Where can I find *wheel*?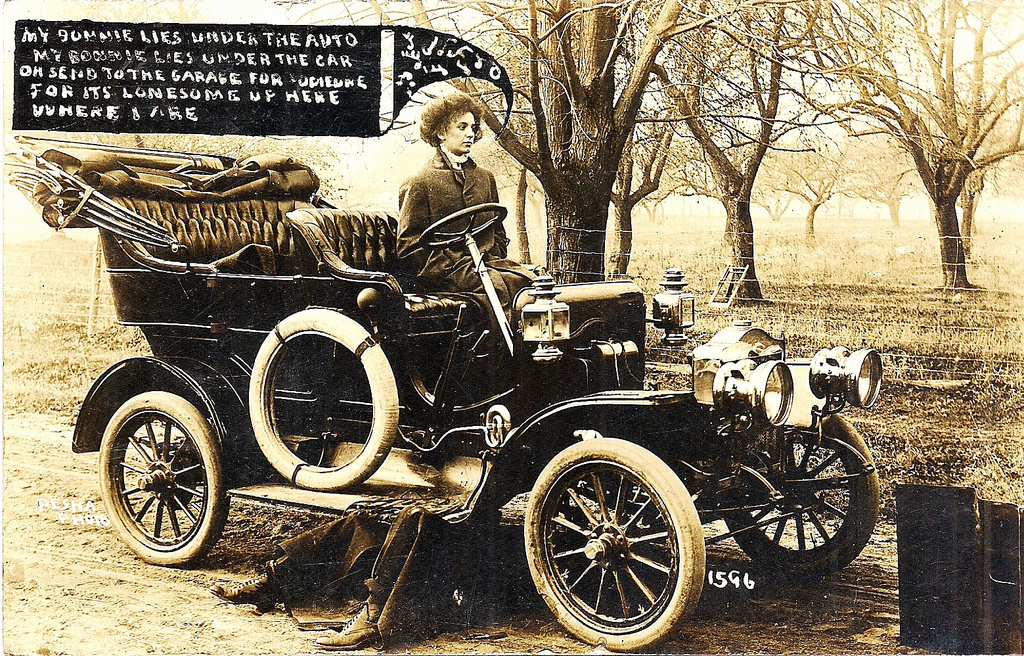
You can find it at Rect(723, 410, 883, 578).
